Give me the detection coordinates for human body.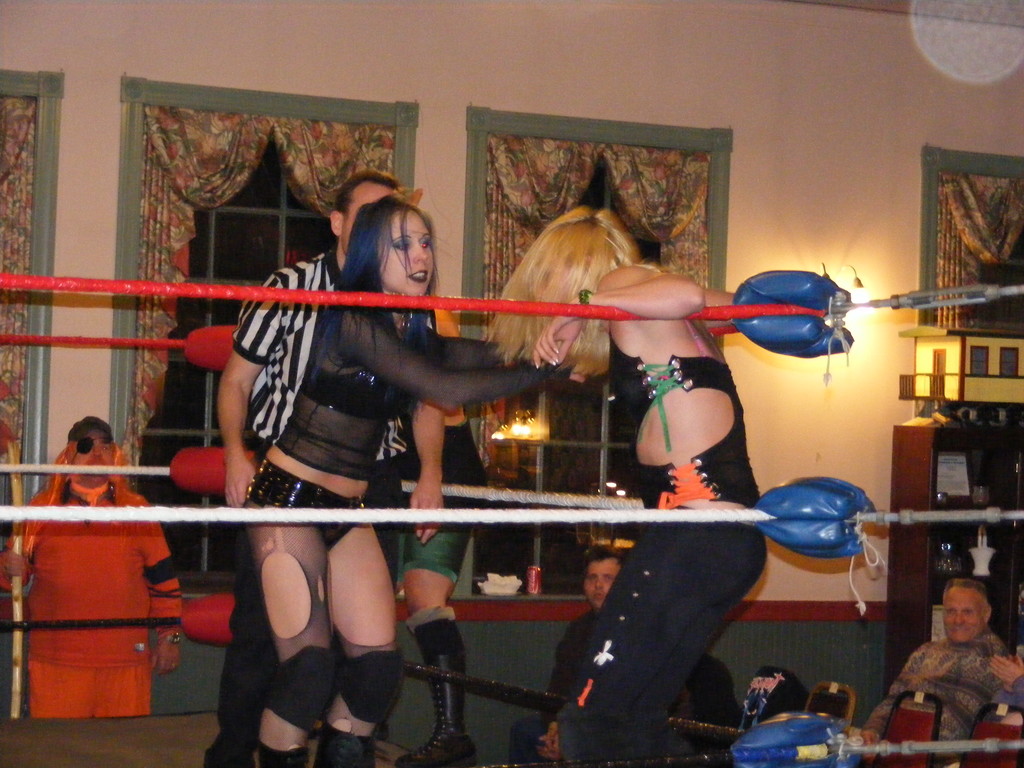
881, 586, 1023, 757.
